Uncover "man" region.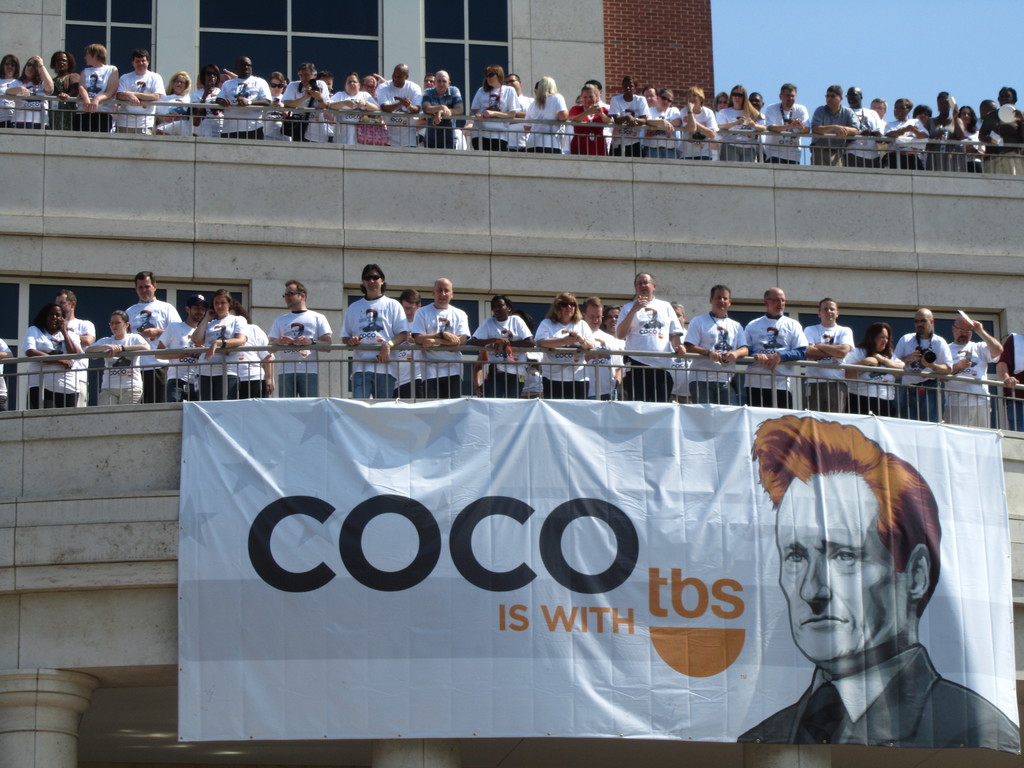
Uncovered: {"left": 730, "top": 287, "right": 811, "bottom": 406}.
